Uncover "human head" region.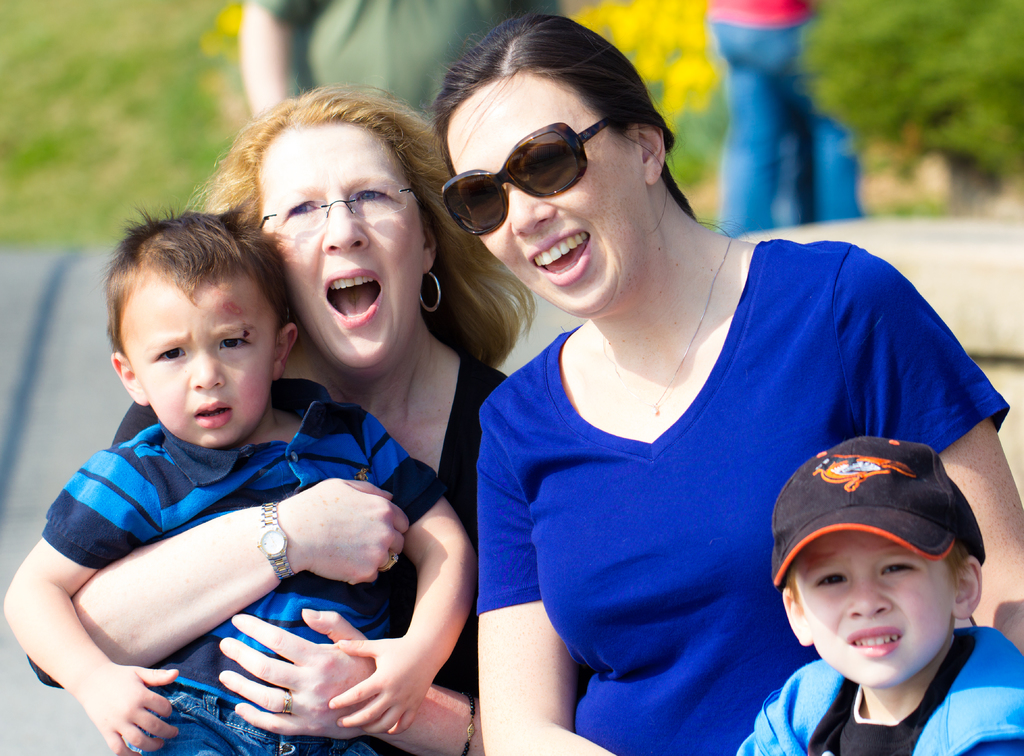
Uncovered: rect(783, 436, 982, 688).
